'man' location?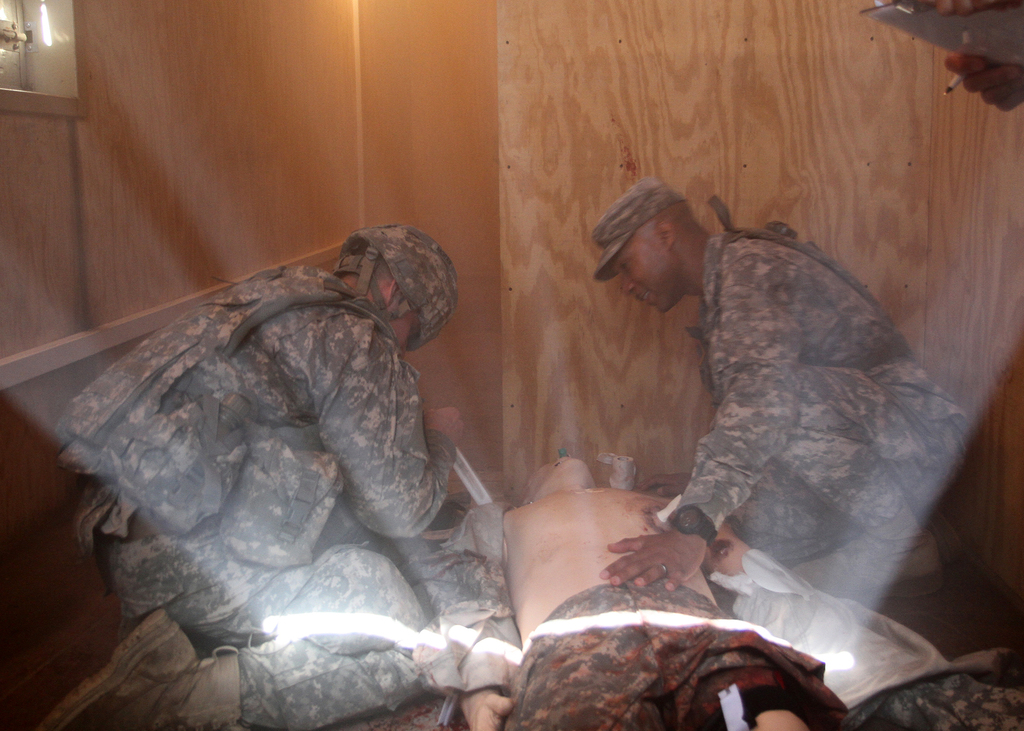
bbox=[445, 447, 849, 730]
